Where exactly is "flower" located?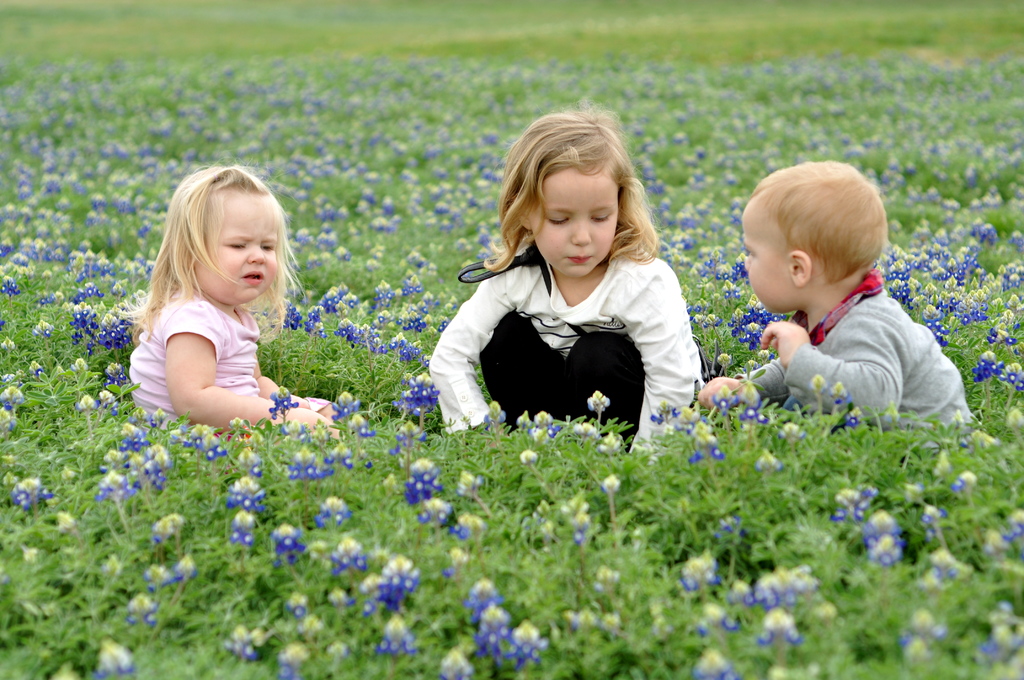
Its bounding box is x1=456 y1=467 x2=480 y2=501.
